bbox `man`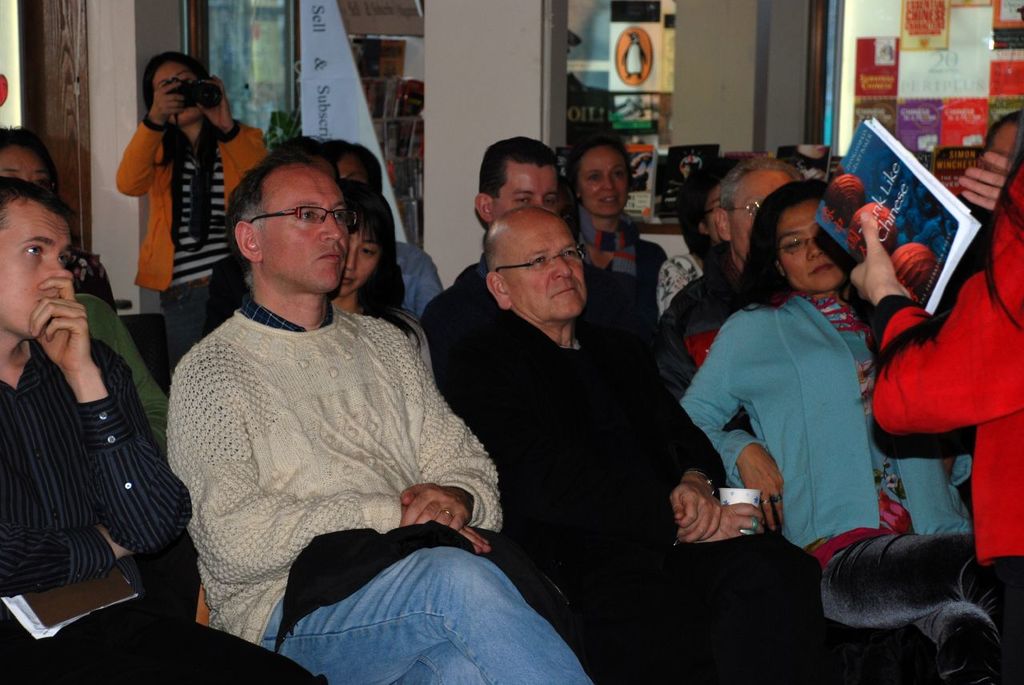
x1=438, y1=205, x2=814, y2=684
